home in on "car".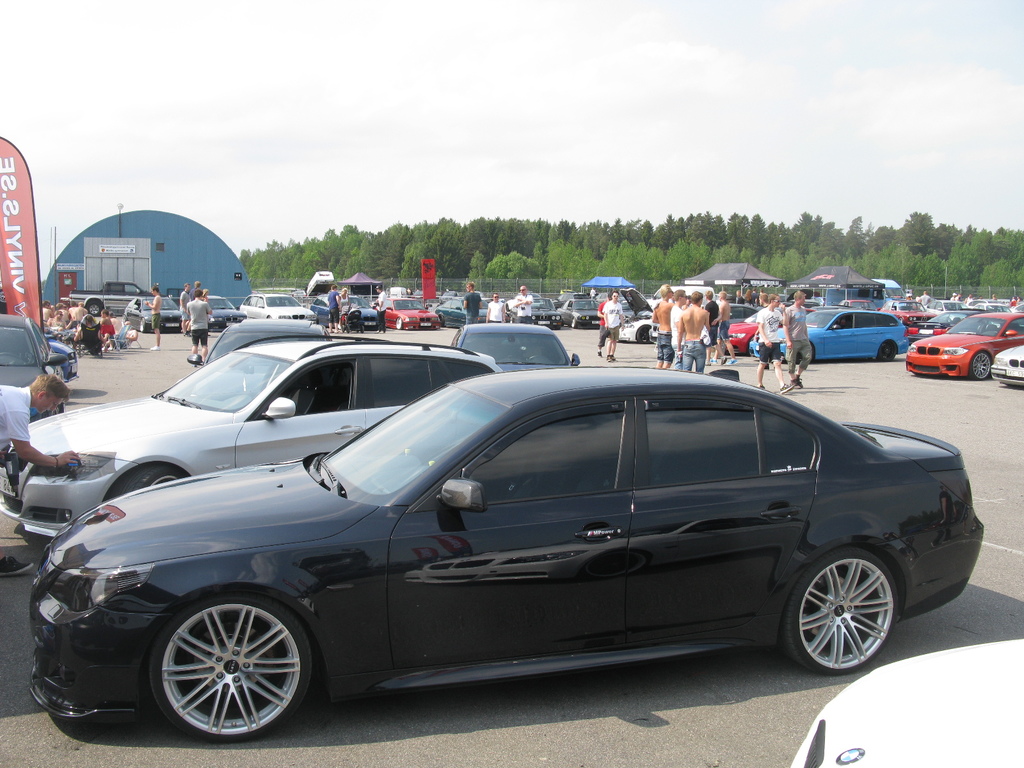
Homed in at [left=613, top=287, right=662, bottom=339].
